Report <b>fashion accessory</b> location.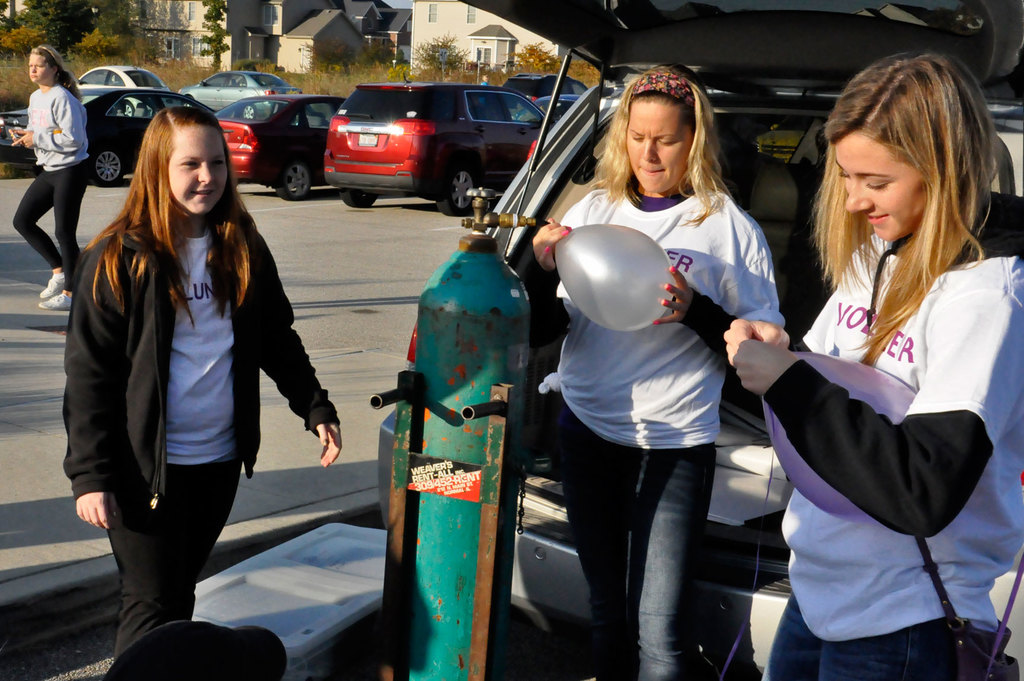
Report: locate(661, 299, 670, 306).
